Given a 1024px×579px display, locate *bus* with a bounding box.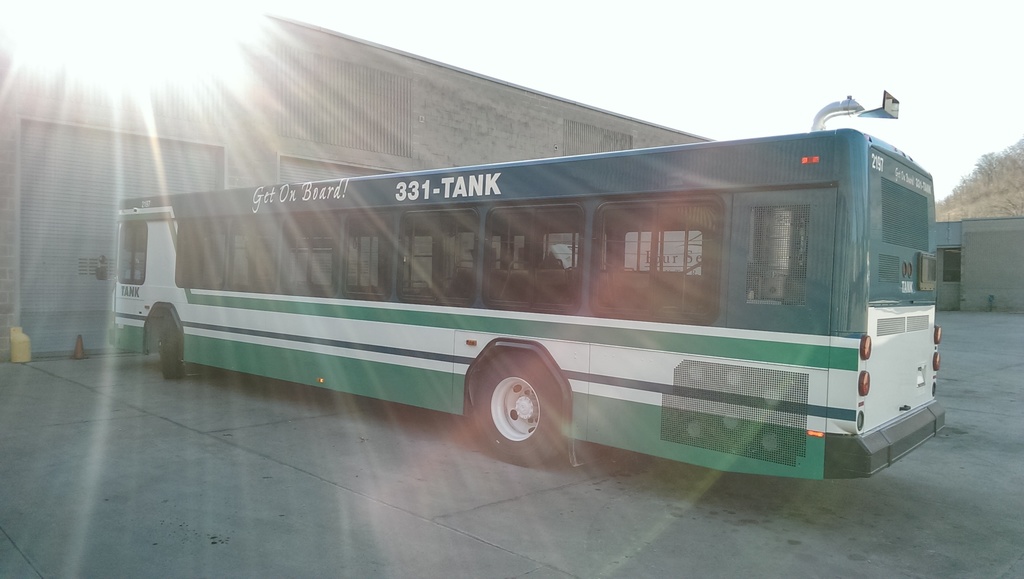
Located: BBox(92, 90, 948, 480).
